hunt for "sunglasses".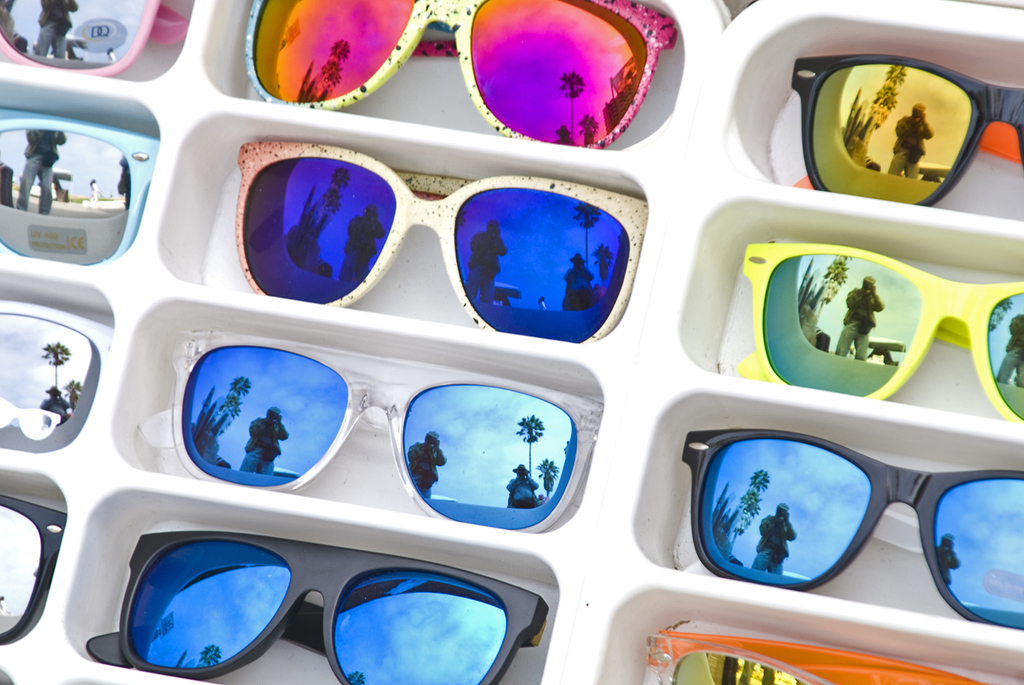
Hunted down at 0 300 114 455.
